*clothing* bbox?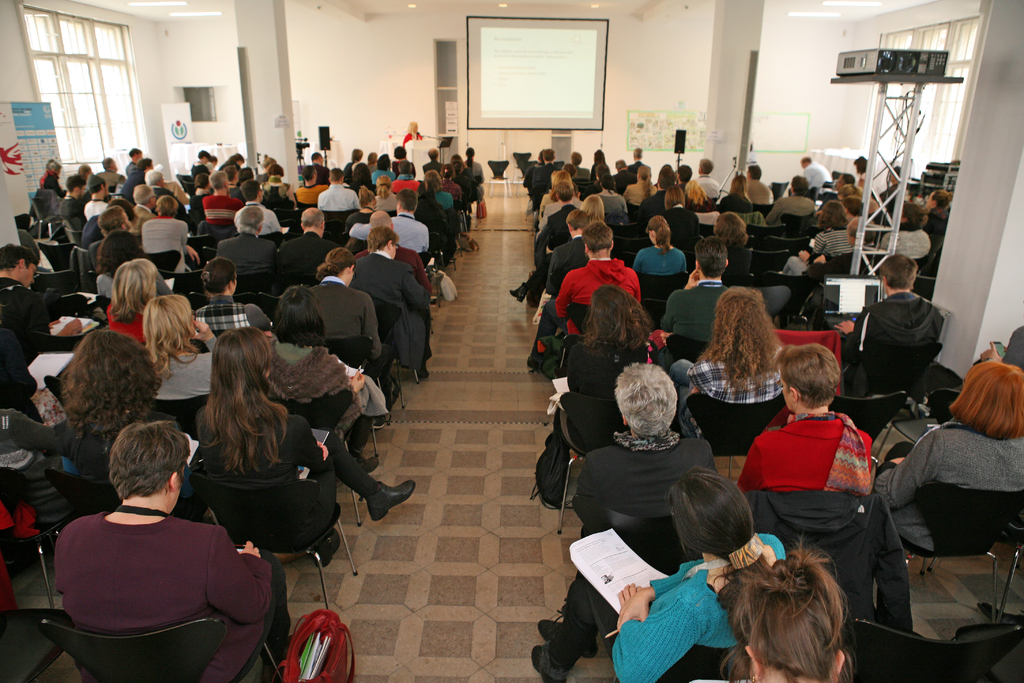
633, 242, 687, 277
